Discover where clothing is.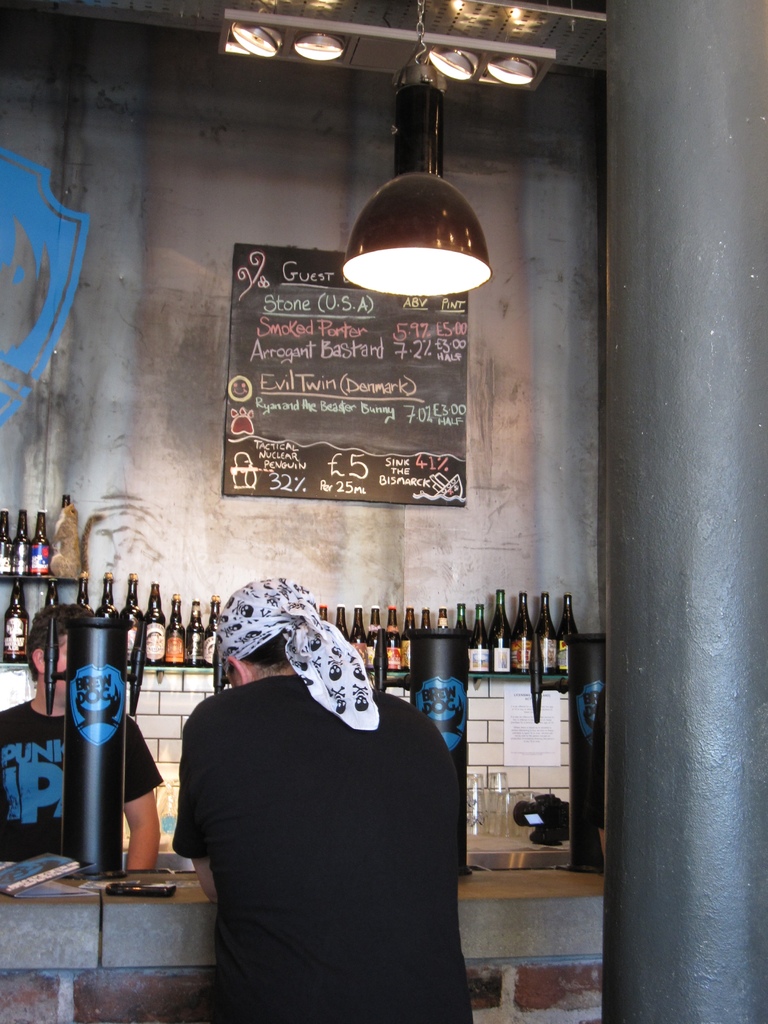
Discovered at bbox=[0, 689, 166, 881].
